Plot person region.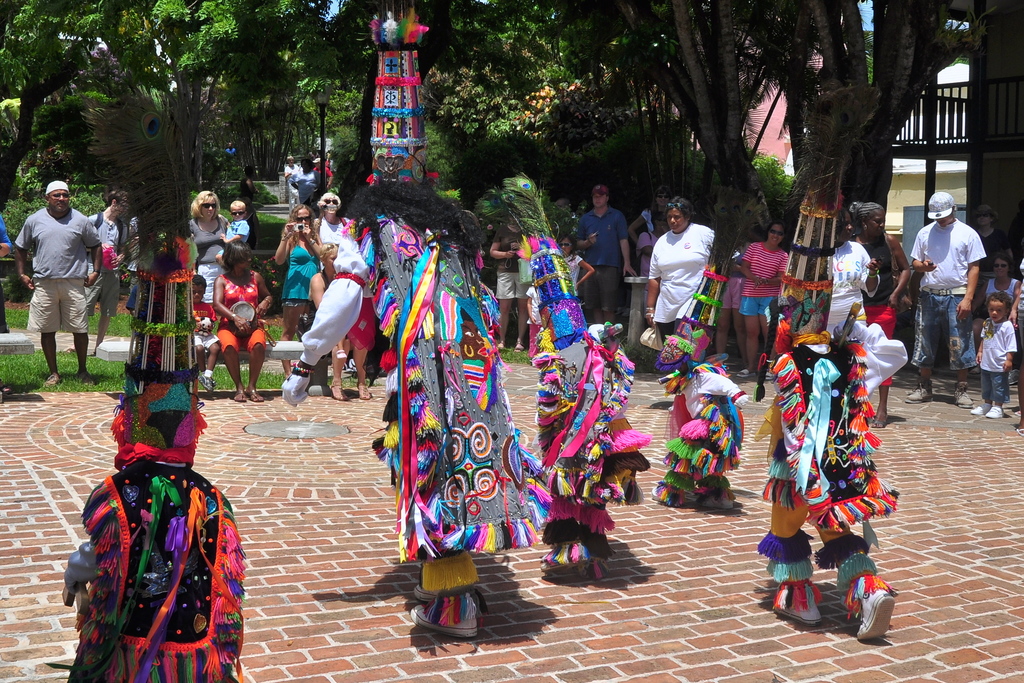
Plotted at left=9, top=172, right=108, bottom=395.
